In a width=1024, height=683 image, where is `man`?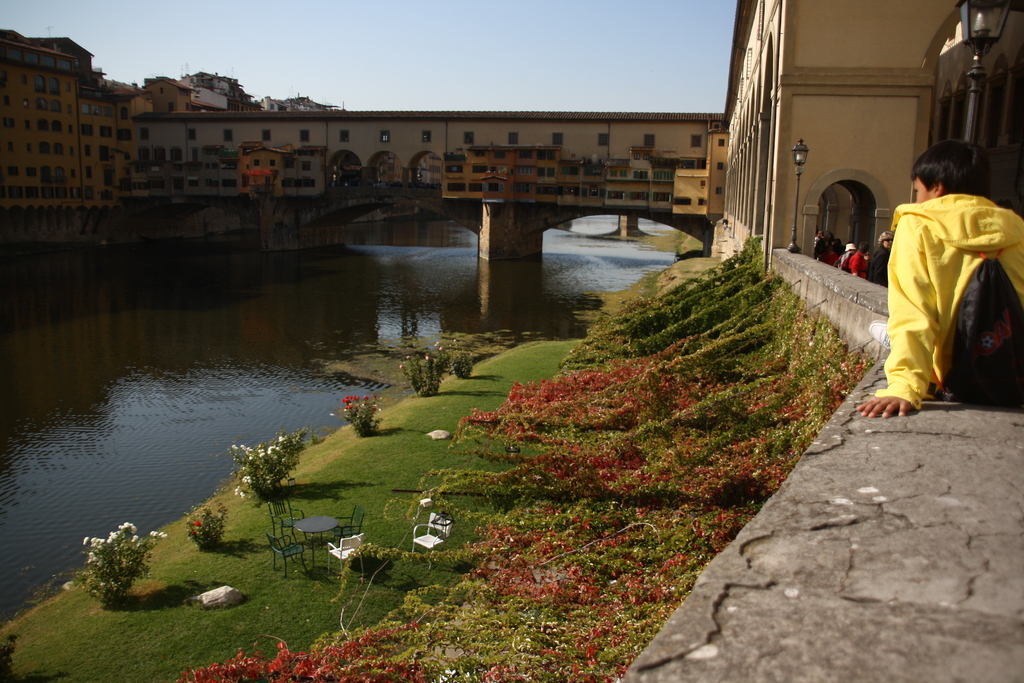
<region>861, 176, 1020, 422</region>.
